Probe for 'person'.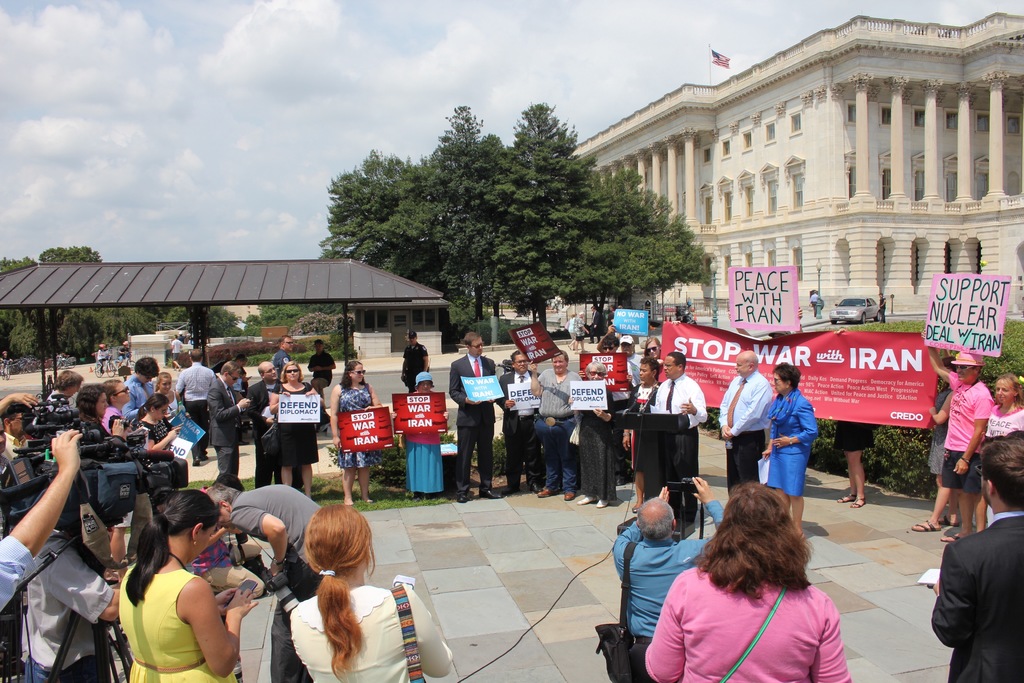
Probe result: left=574, top=311, right=591, bottom=355.
